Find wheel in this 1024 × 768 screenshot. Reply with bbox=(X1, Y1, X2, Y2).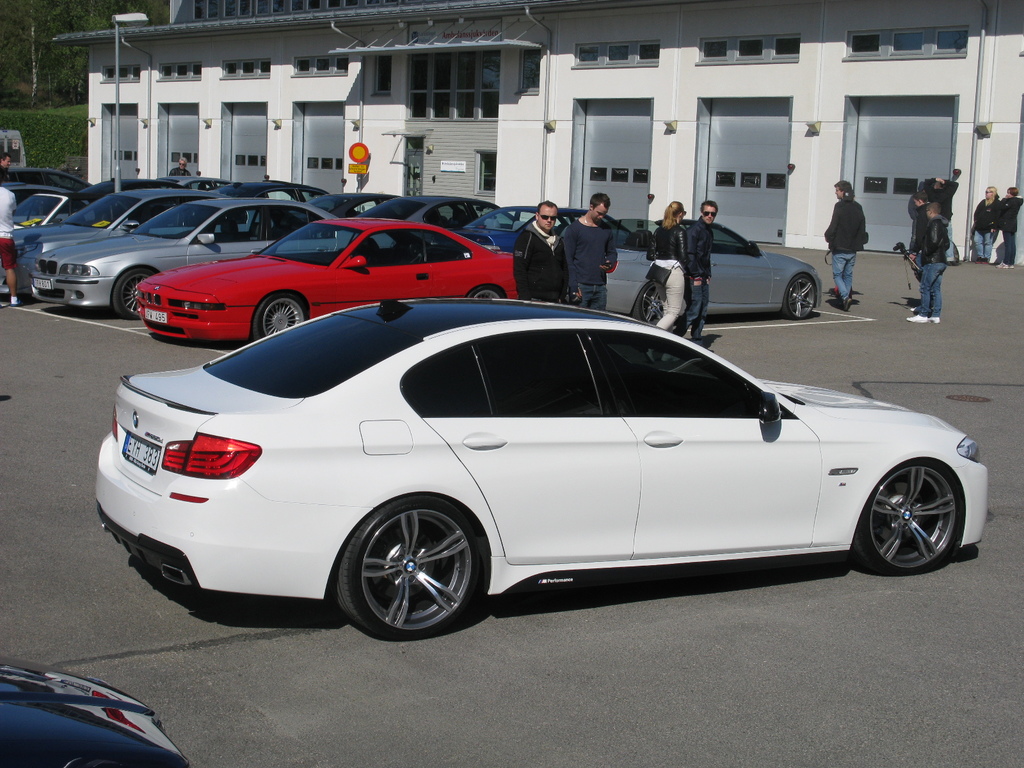
bbox=(629, 284, 665, 324).
